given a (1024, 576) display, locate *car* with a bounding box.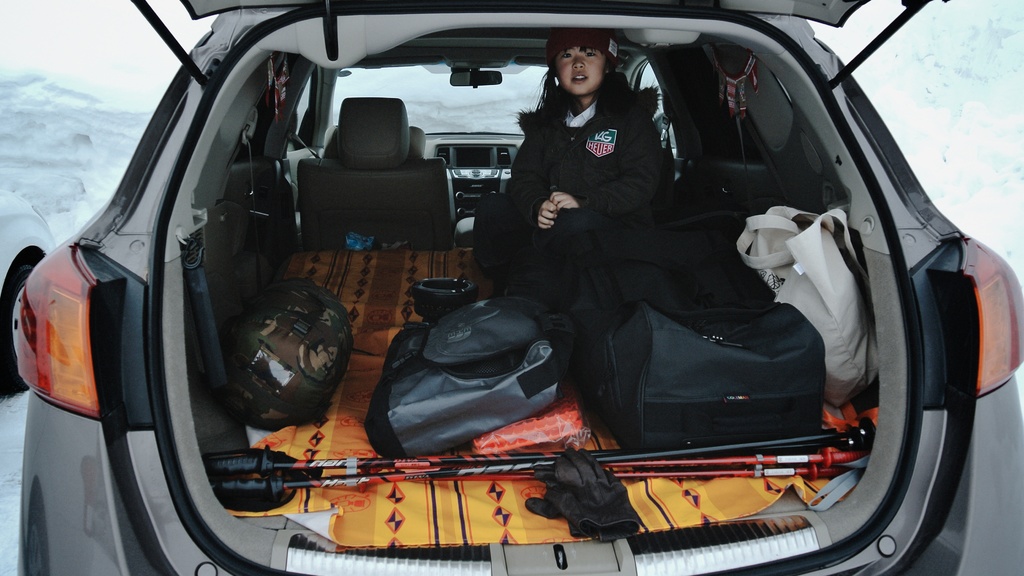
Located: bbox=[10, 0, 1023, 575].
